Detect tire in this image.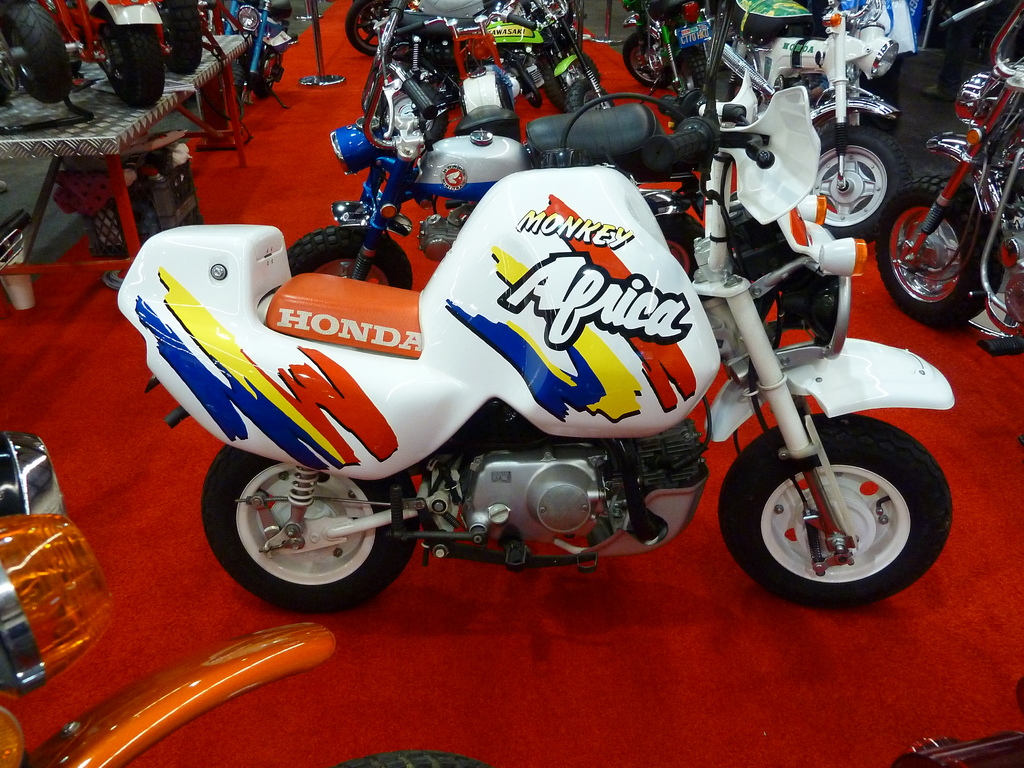
Detection: crop(347, 0, 393, 53).
